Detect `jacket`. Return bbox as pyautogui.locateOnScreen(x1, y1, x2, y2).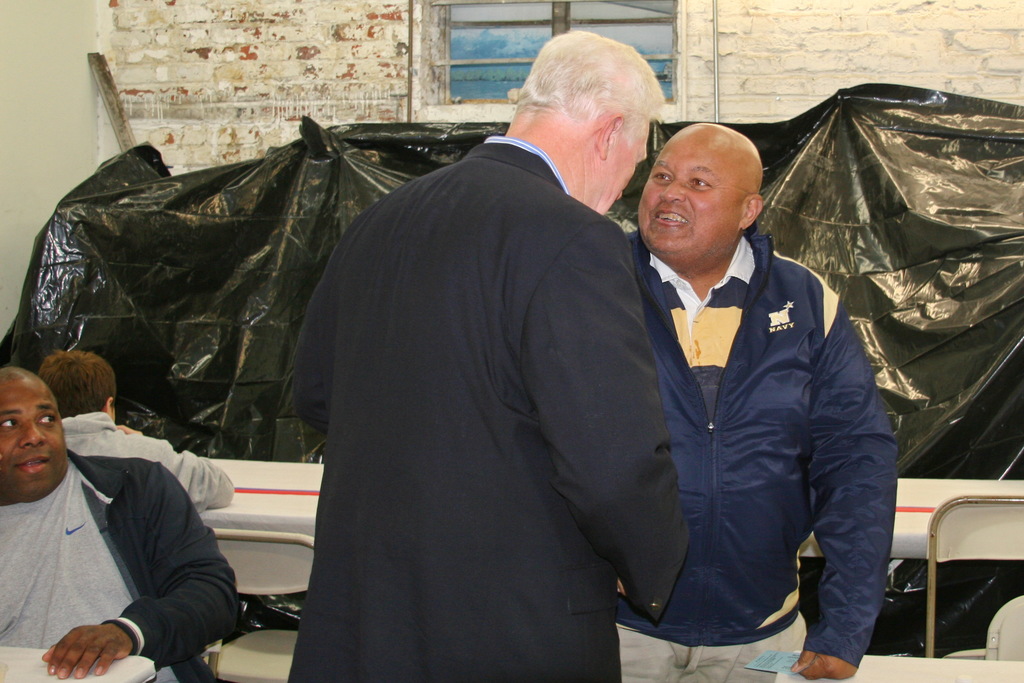
pyautogui.locateOnScreen(565, 173, 874, 639).
